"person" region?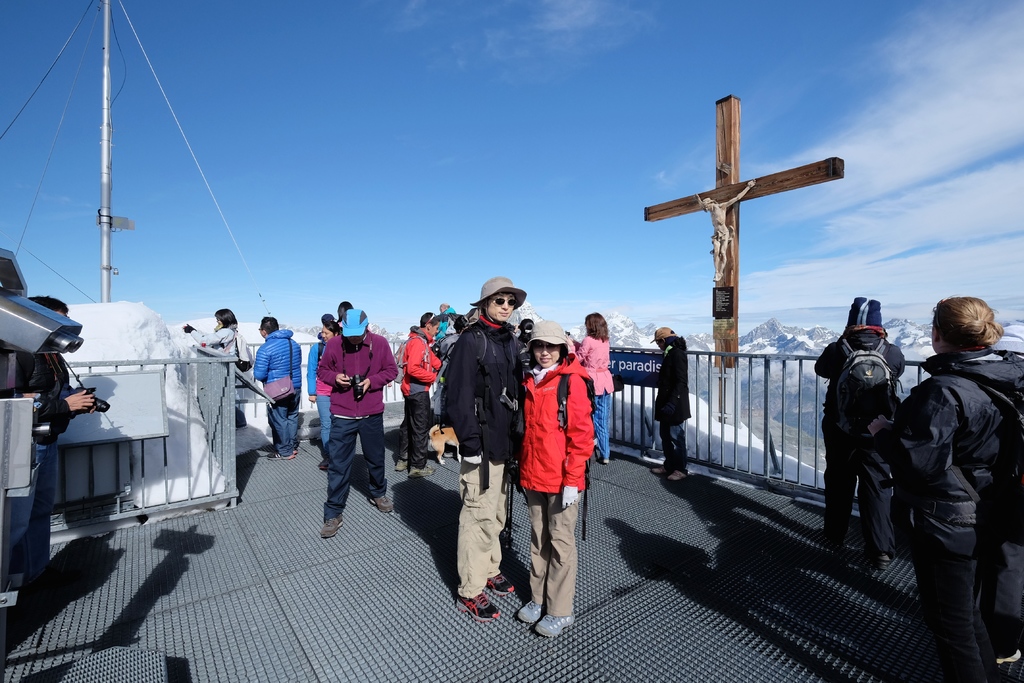
{"left": 429, "top": 309, "right": 459, "bottom": 374}
